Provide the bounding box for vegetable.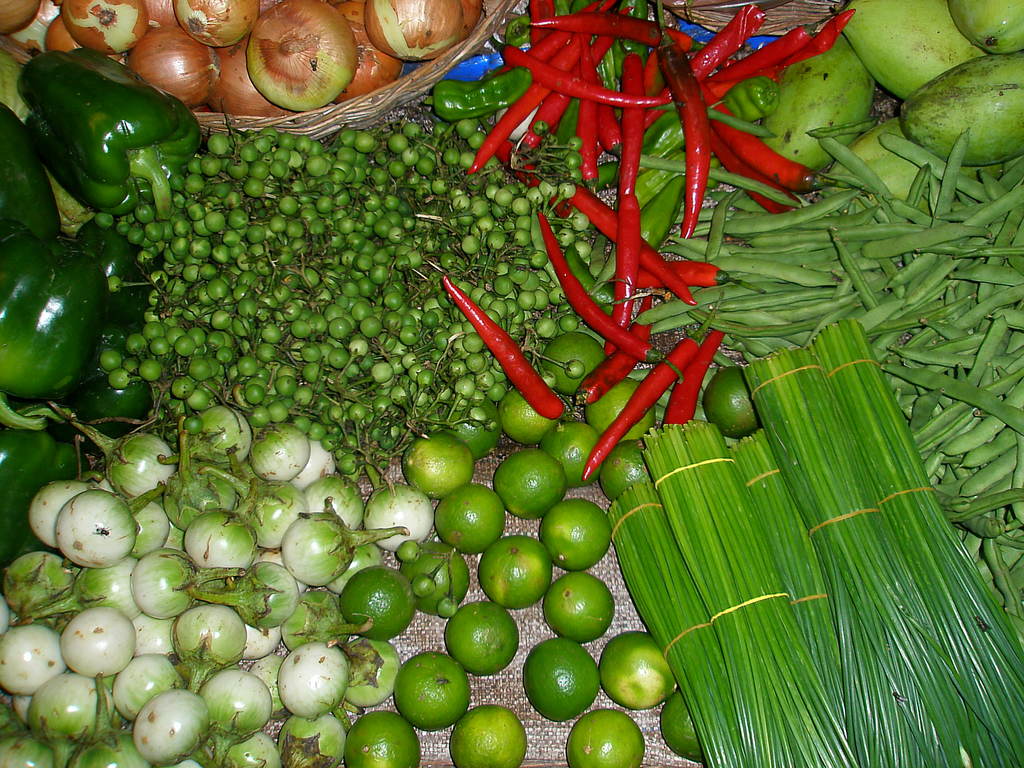
(x1=542, y1=500, x2=609, y2=567).
